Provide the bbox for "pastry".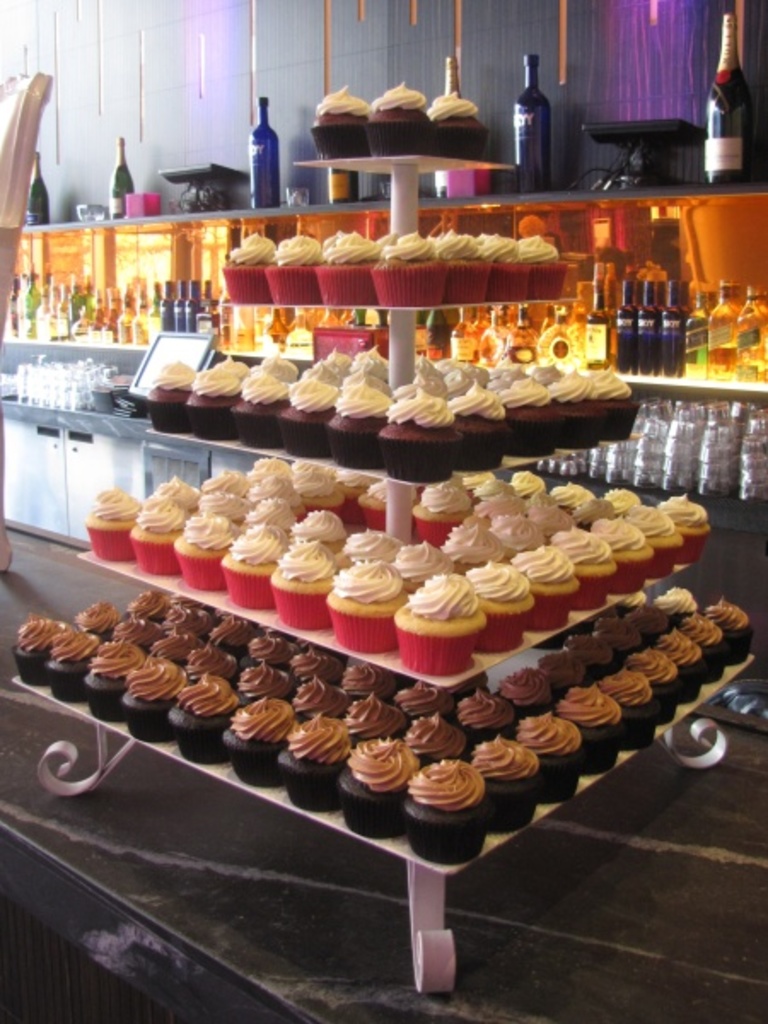
[x1=89, y1=635, x2=148, y2=717].
